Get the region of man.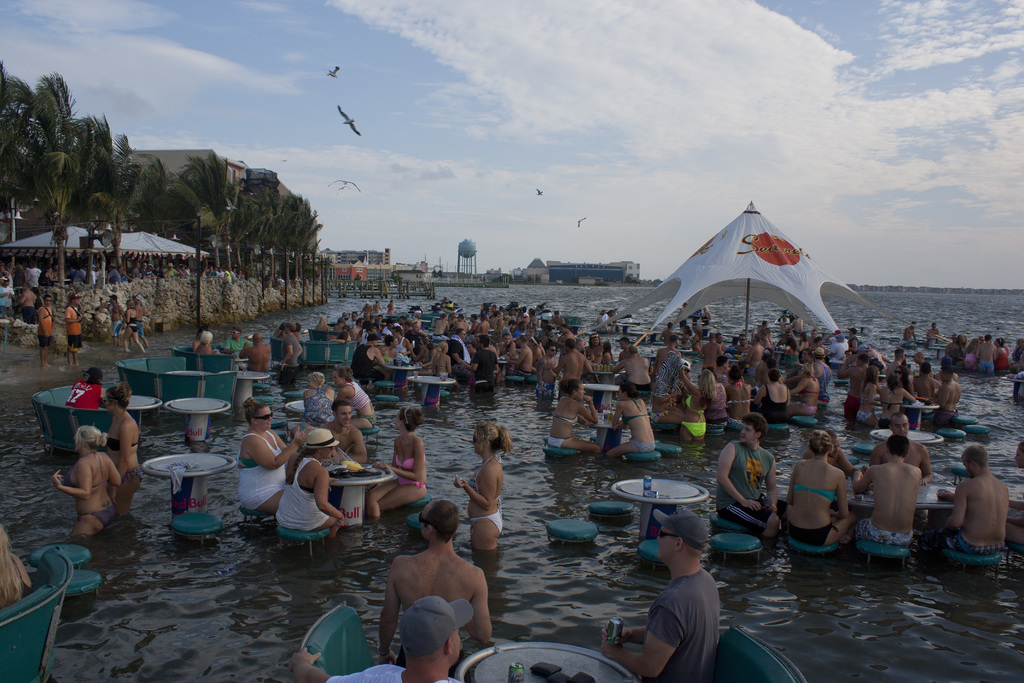
box(871, 416, 936, 488).
